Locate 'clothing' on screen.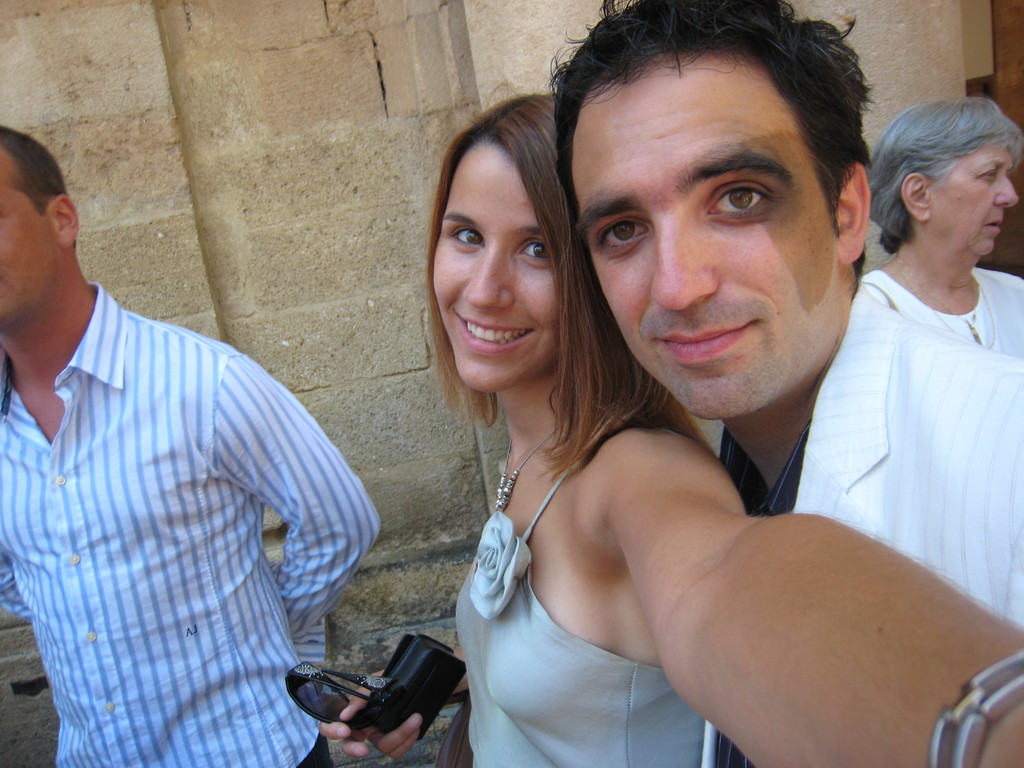
On screen at [8, 241, 368, 753].
